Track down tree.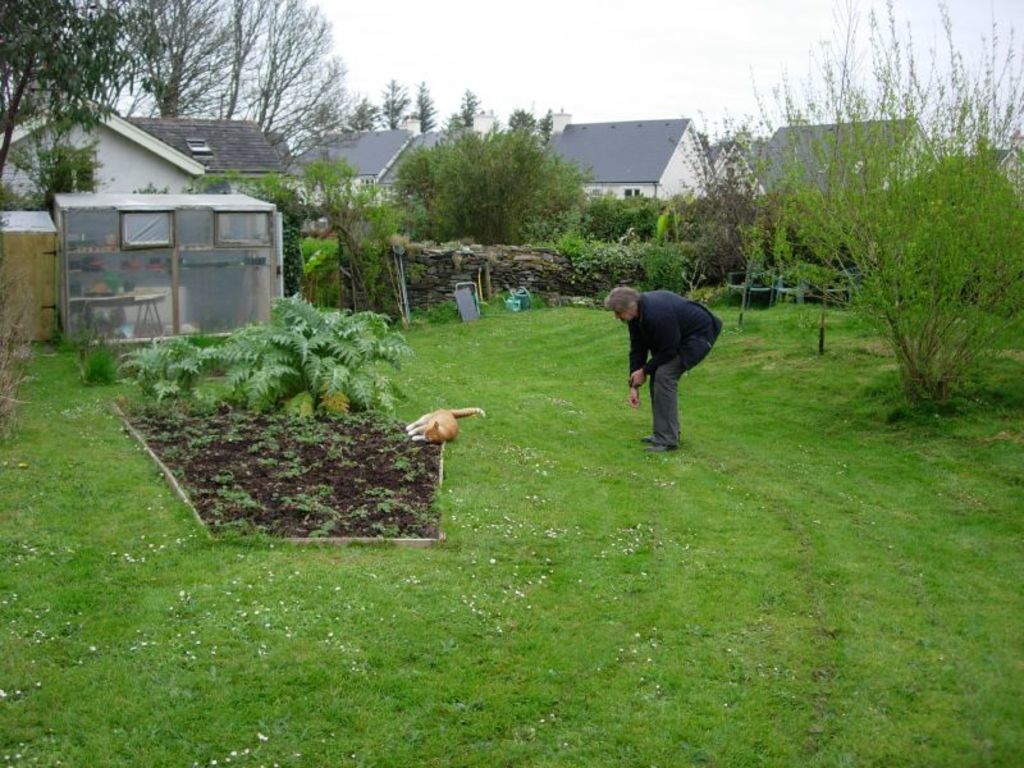
Tracked to bbox=[438, 133, 593, 236].
